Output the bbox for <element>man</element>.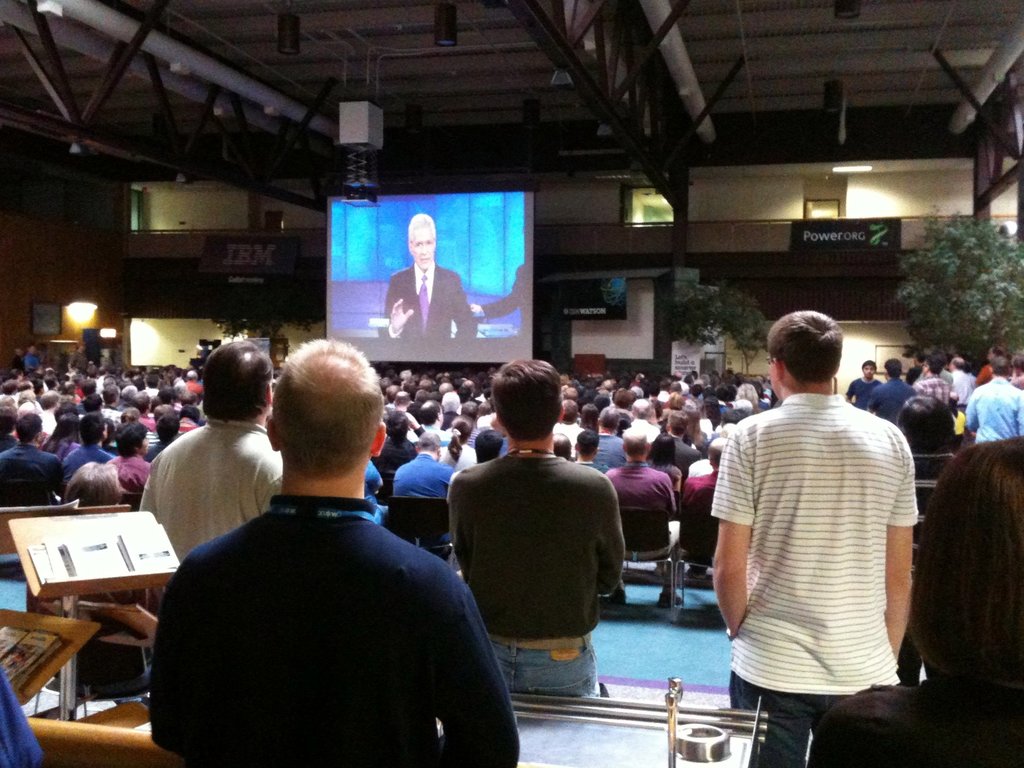
[left=842, top=361, right=880, bottom=403].
